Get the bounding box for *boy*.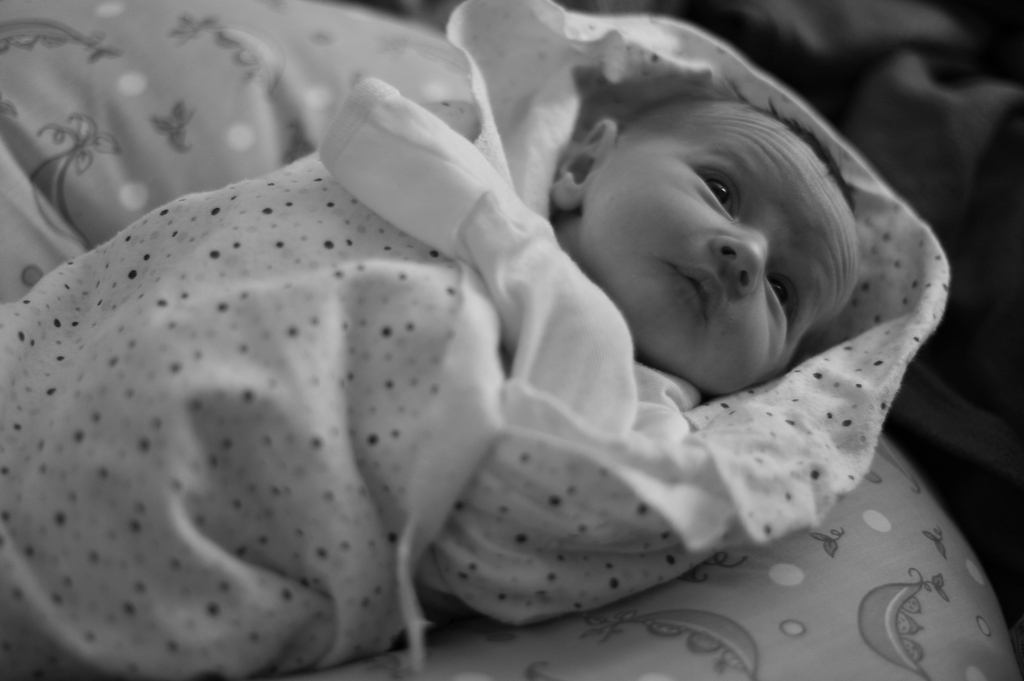
551:97:866:396.
